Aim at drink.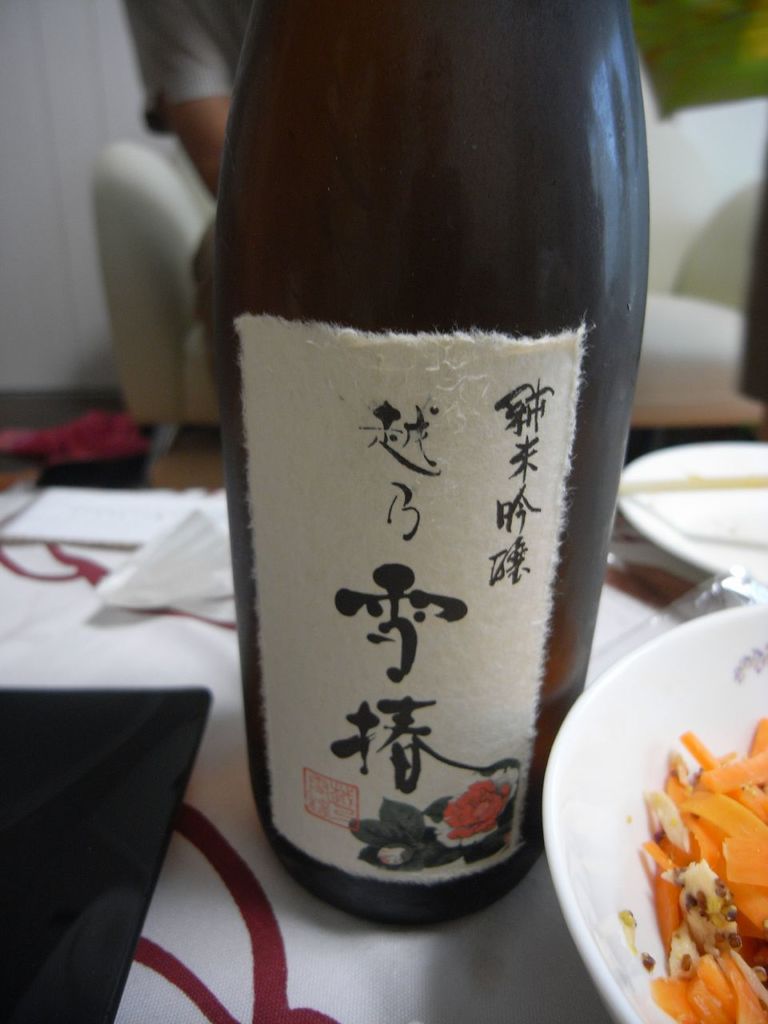
Aimed at x1=213 y1=141 x2=642 y2=926.
